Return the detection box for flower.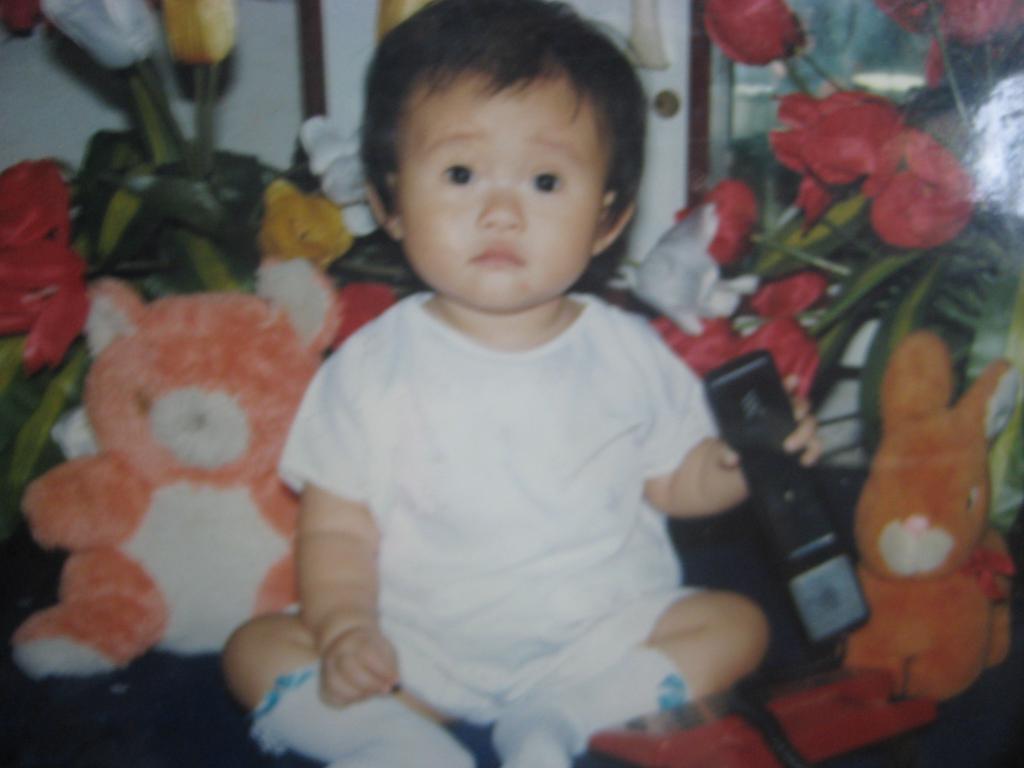
crop(333, 280, 403, 359).
